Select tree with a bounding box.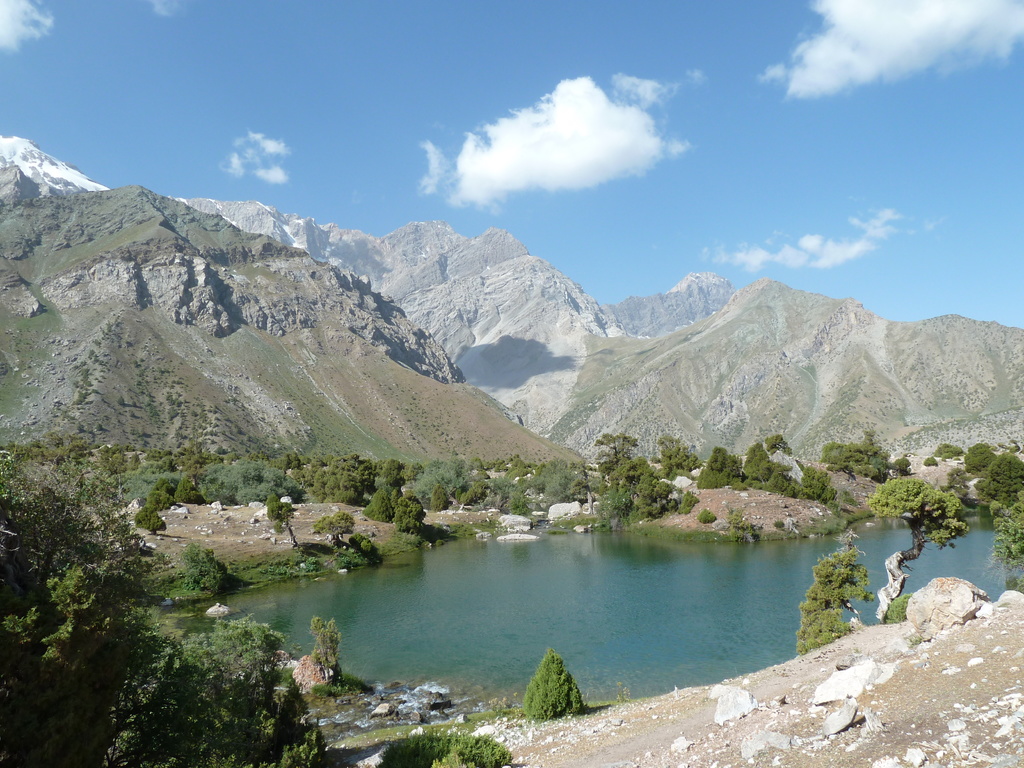
Rect(817, 433, 890, 483).
